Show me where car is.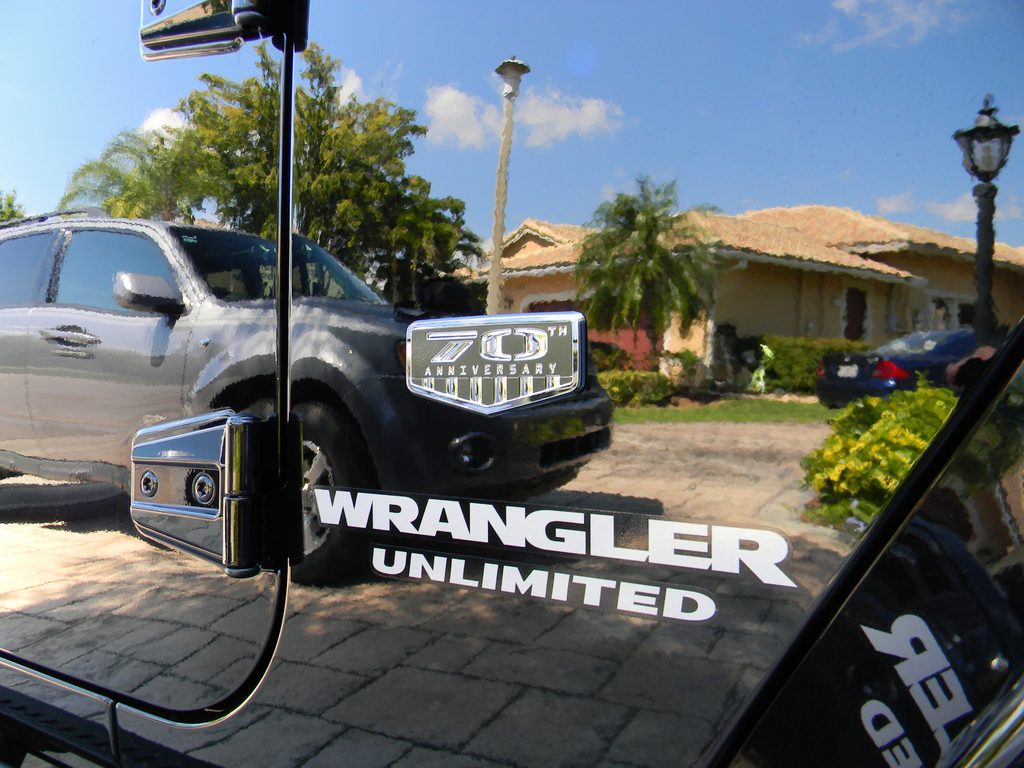
car is at (x1=0, y1=0, x2=1023, y2=767).
